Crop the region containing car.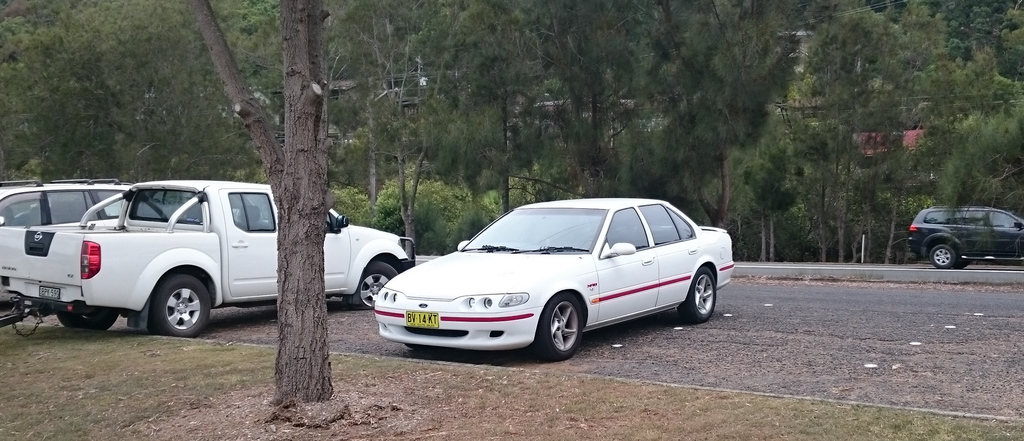
Crop region: 907 204 1023 270.
